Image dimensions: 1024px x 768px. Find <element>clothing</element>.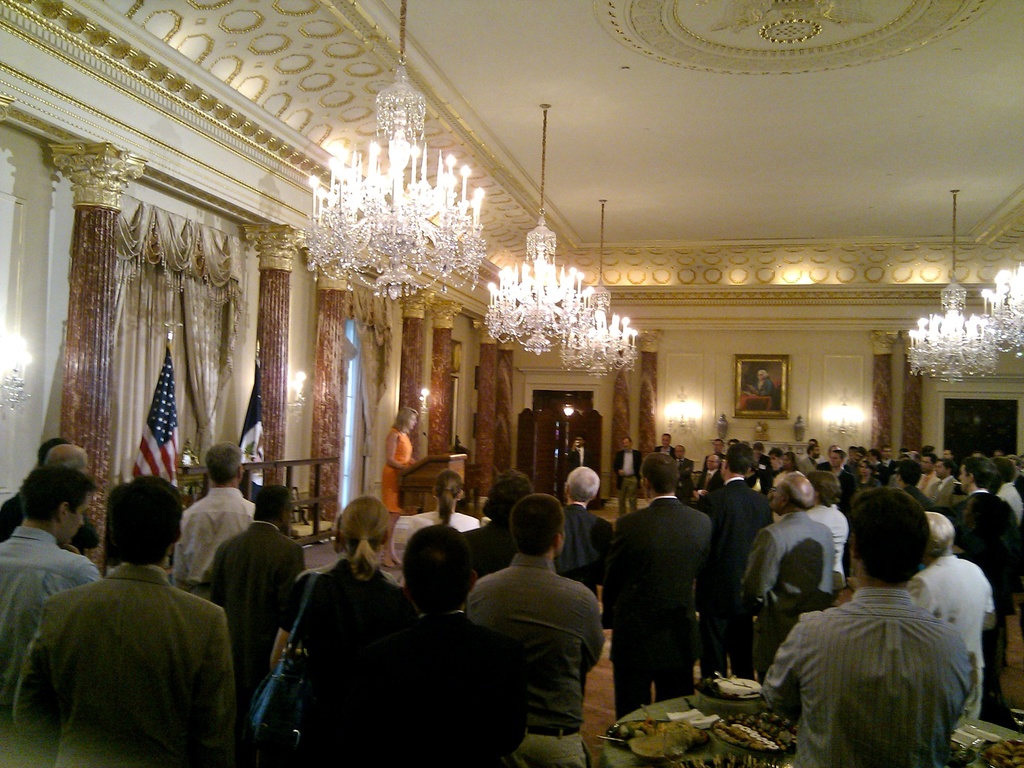
{"x1": 697, "y1": 468, "x2": 719, "y2": 500}.
